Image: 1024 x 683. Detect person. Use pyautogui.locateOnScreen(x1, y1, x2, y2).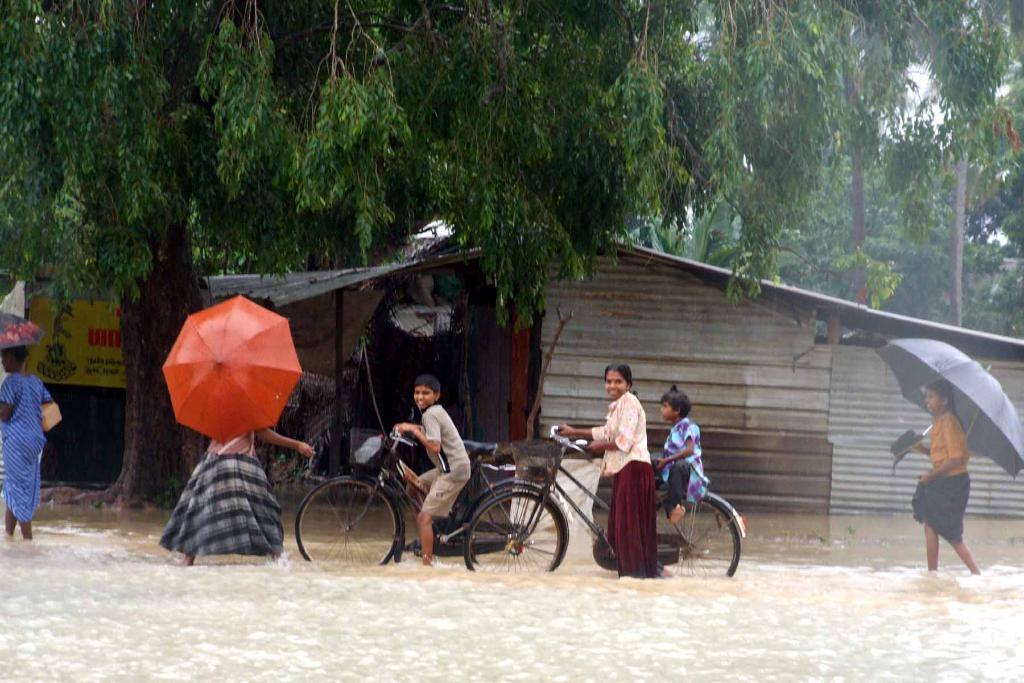
pyautogui.locateOnScreen(552, 360, 669, 579).
